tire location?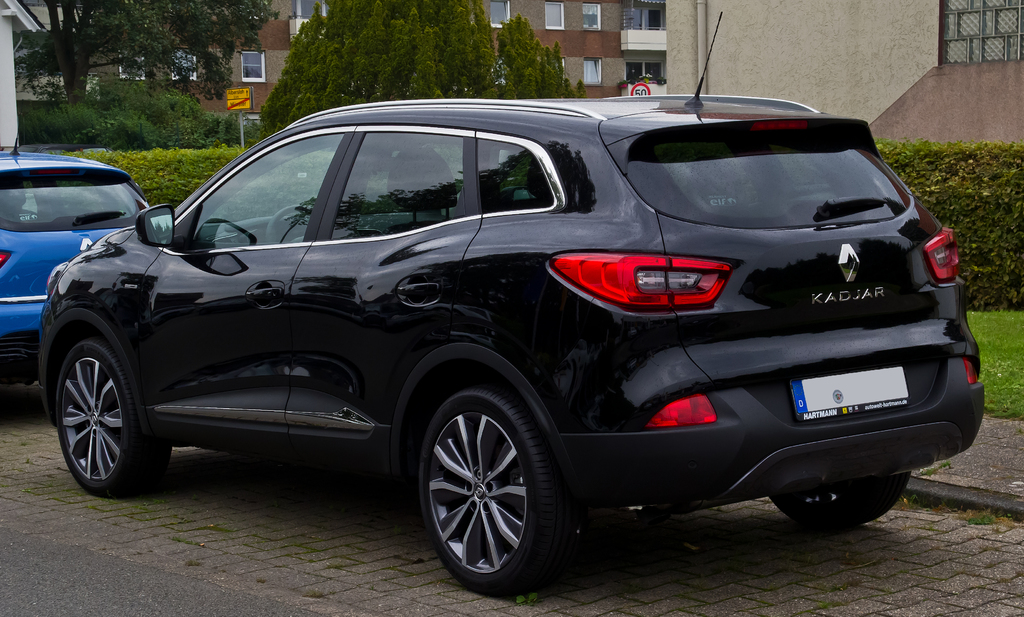
[left=416, top=395, right=570, bottom=593]
